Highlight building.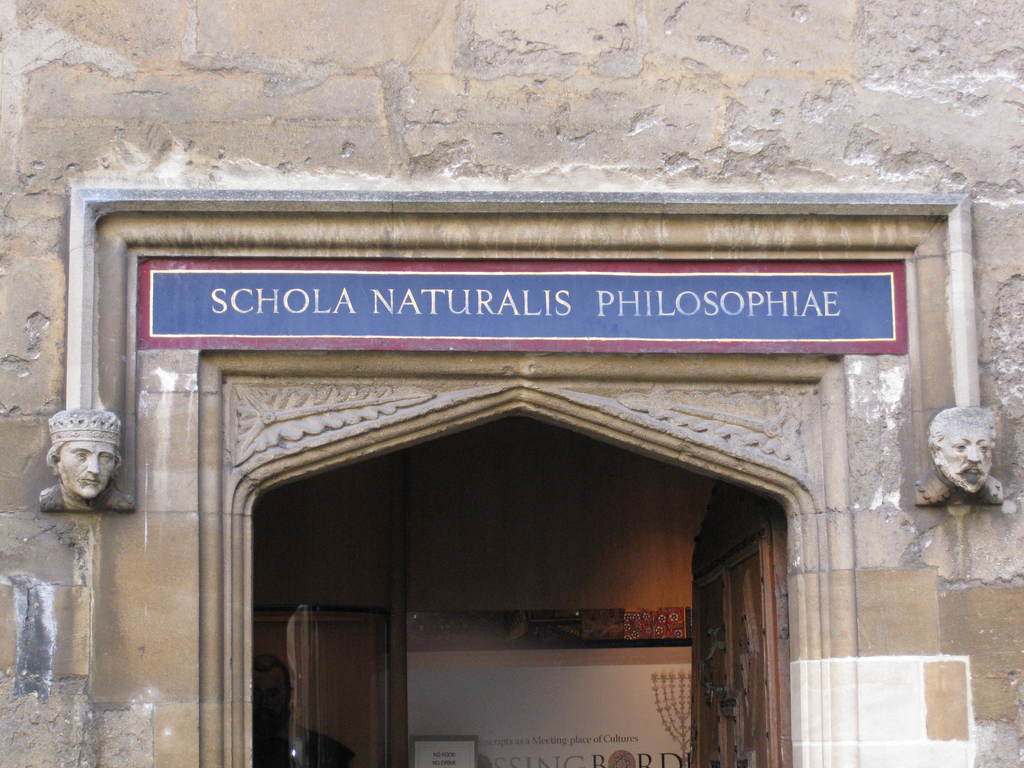
Highlighted region: Rect(0, 0, 1023, 767).
